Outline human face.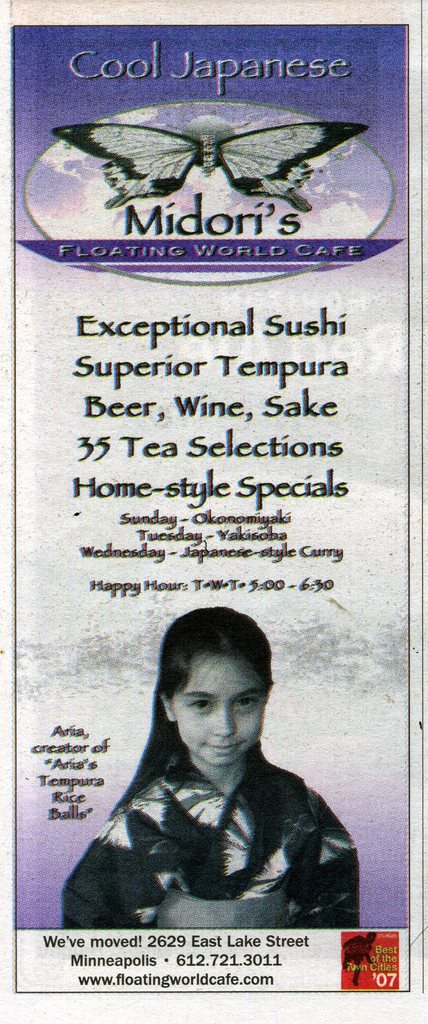
Outline: x1=169, y1=659, x2=265, y2=765.
